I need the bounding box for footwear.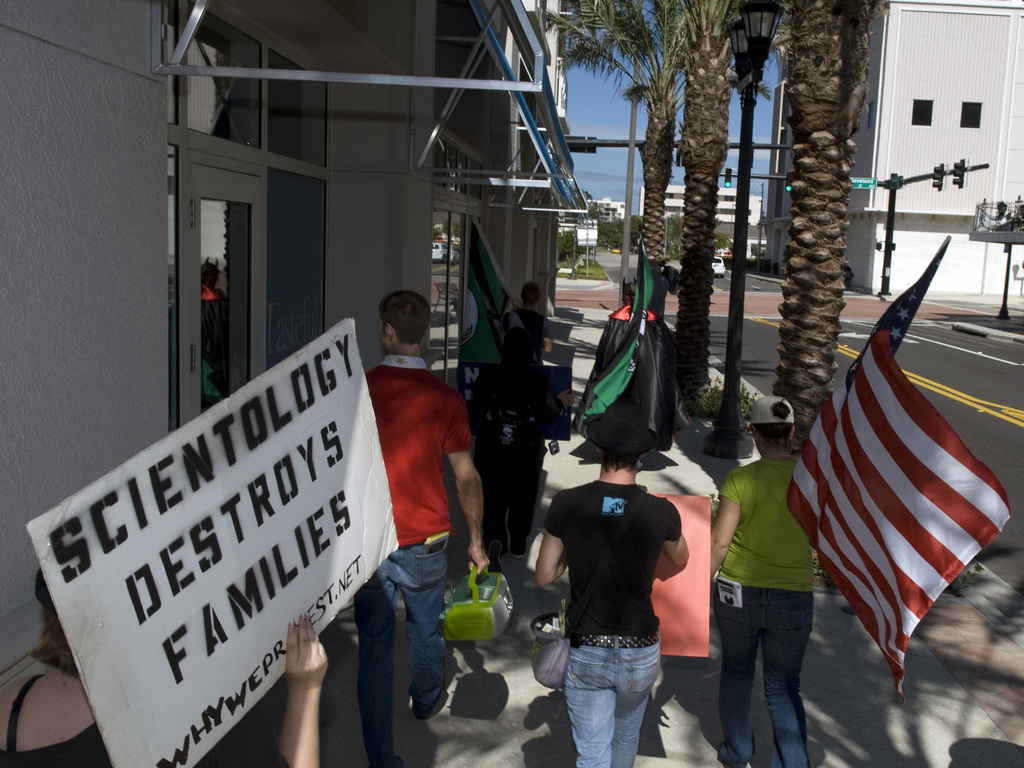
Here it is: 508 540 524 563.
